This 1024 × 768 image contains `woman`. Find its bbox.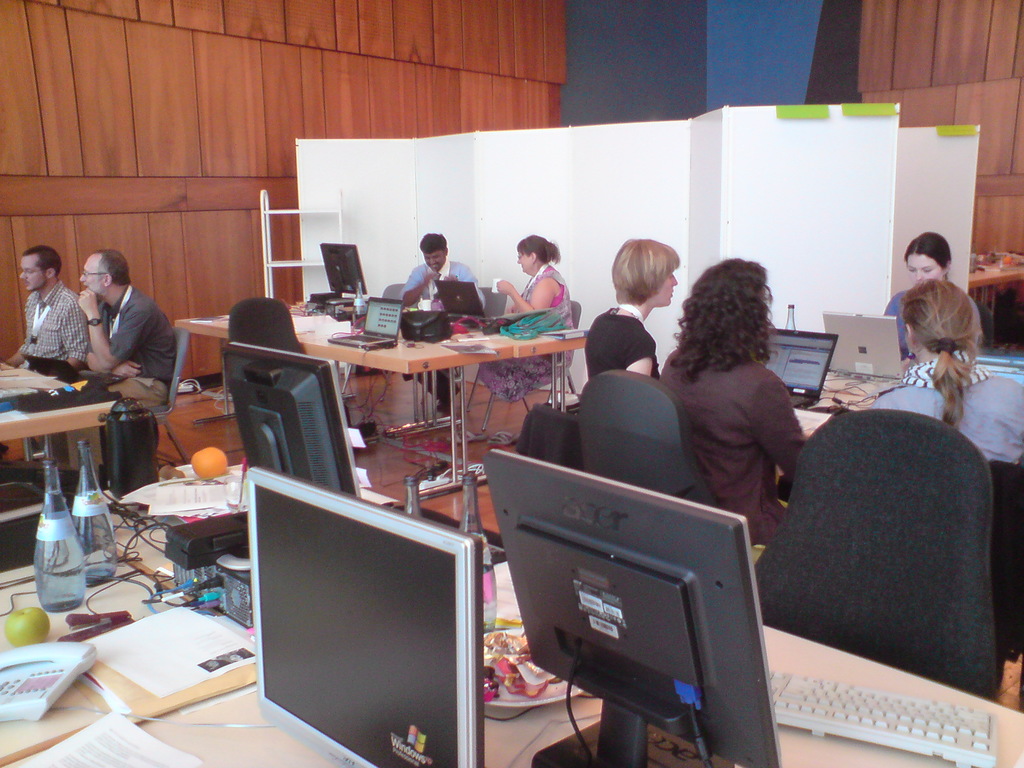
(left=657, top=257, right=825, bottom=553).
